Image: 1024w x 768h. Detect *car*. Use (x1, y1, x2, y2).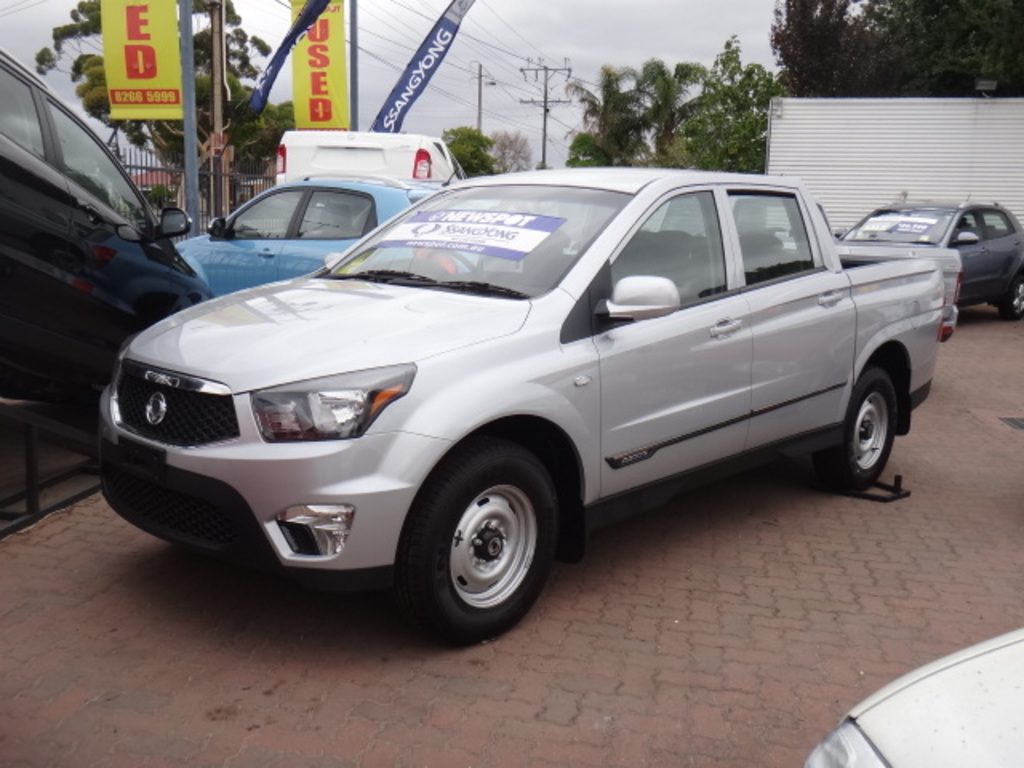
(840, 192, 1022, 315).
